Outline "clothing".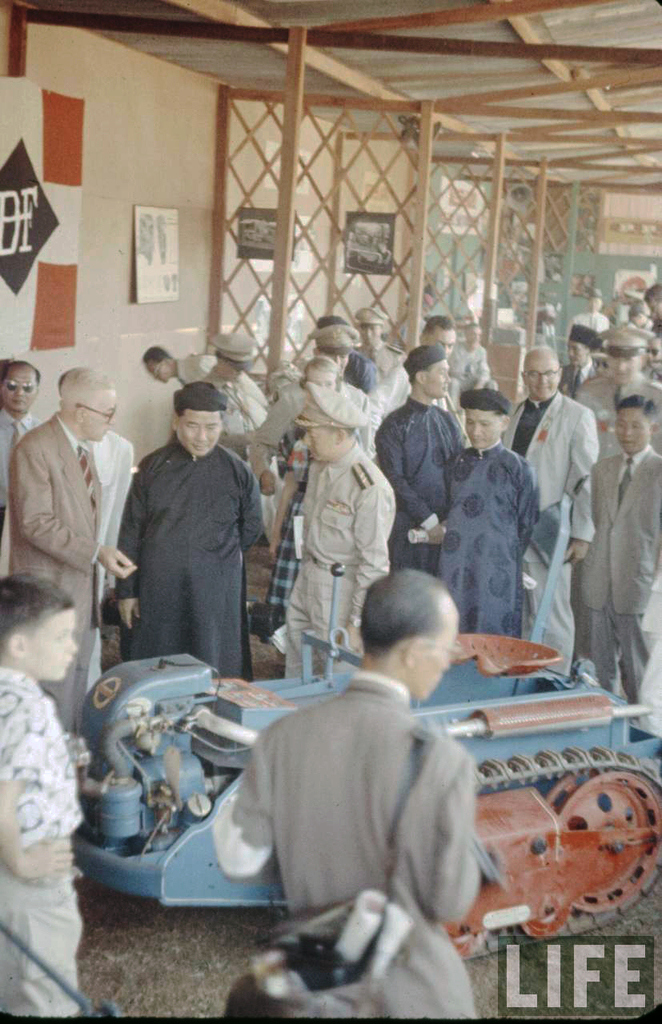
Outline: [left=0, top=667, right=85, bottom=1021].
